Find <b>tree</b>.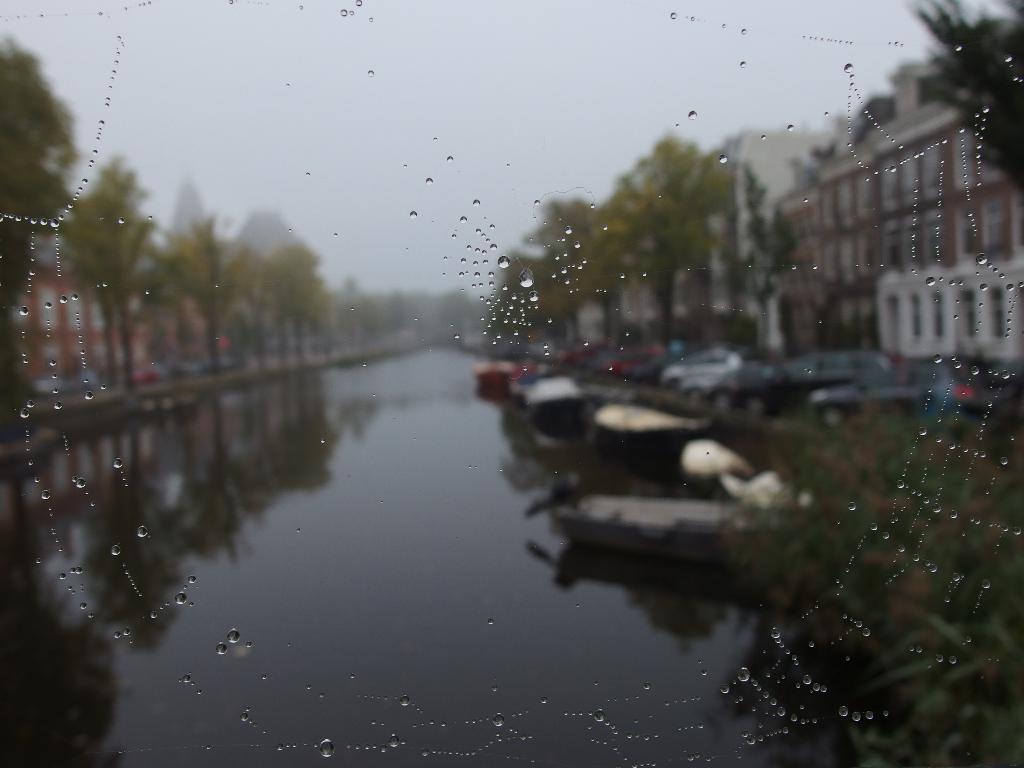
crop(0, 38, 86, 397).
